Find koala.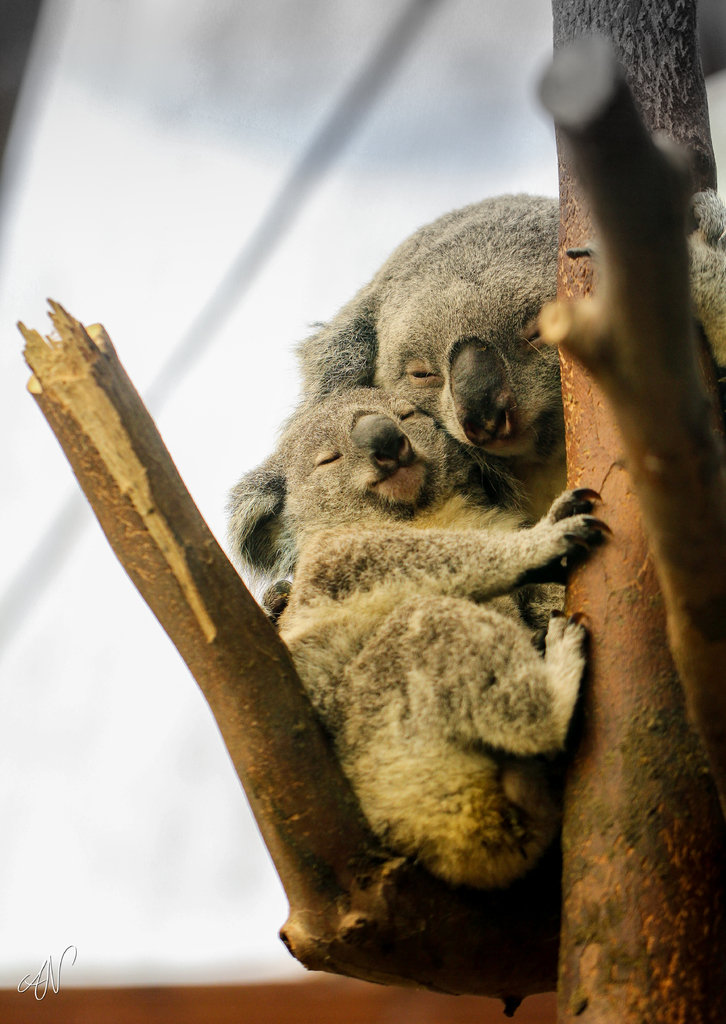
232:183:725:605.
